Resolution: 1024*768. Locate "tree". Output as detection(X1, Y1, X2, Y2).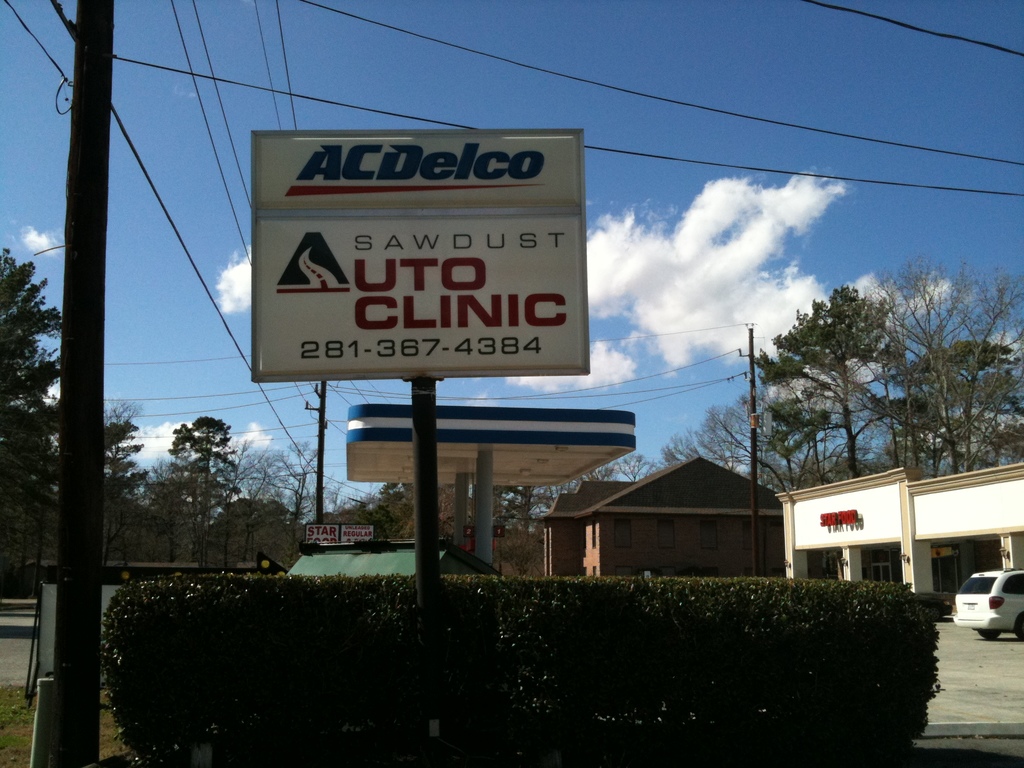
detection(752, 281, 922, 478).
